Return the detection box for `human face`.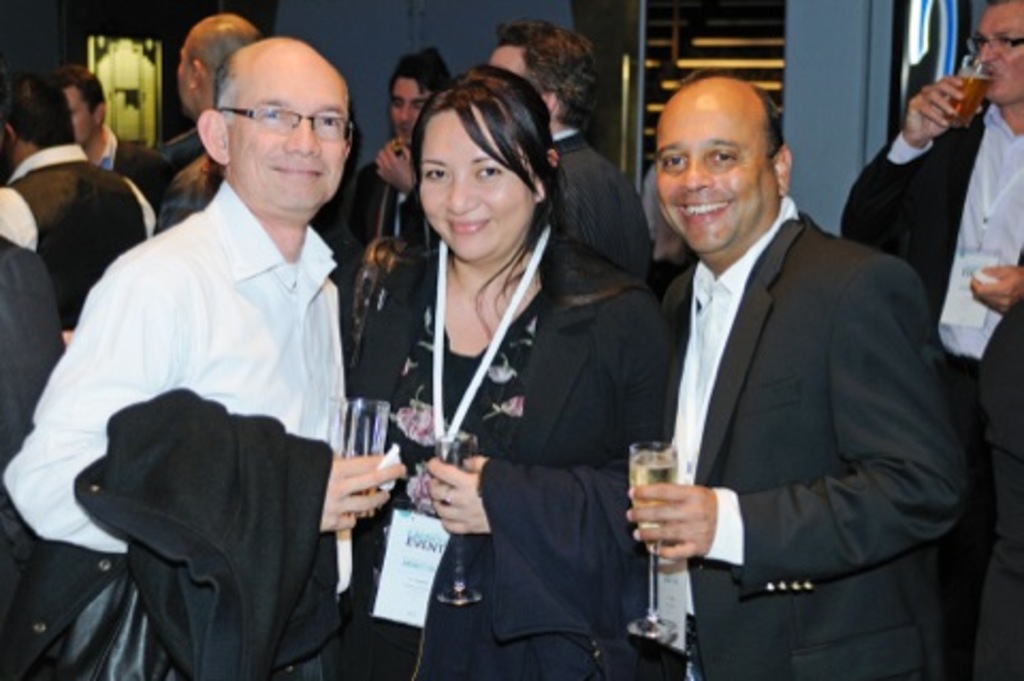
bbox(973, 0, 1022, 105).
